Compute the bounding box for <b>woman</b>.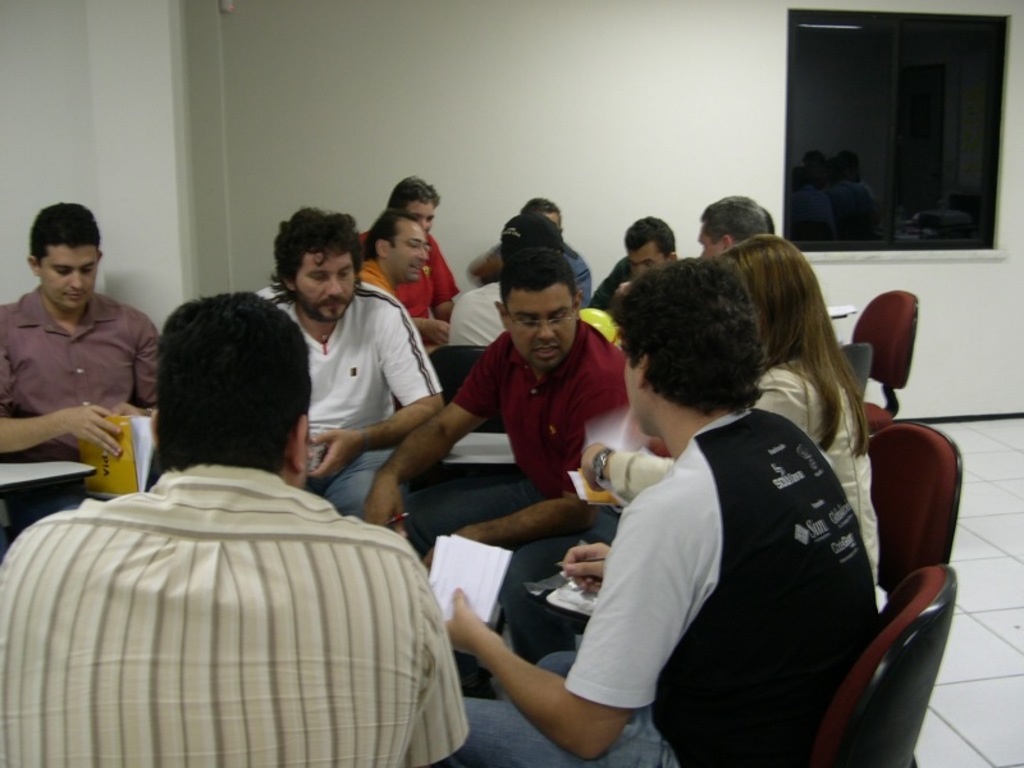
586, 234, 876, 585.
